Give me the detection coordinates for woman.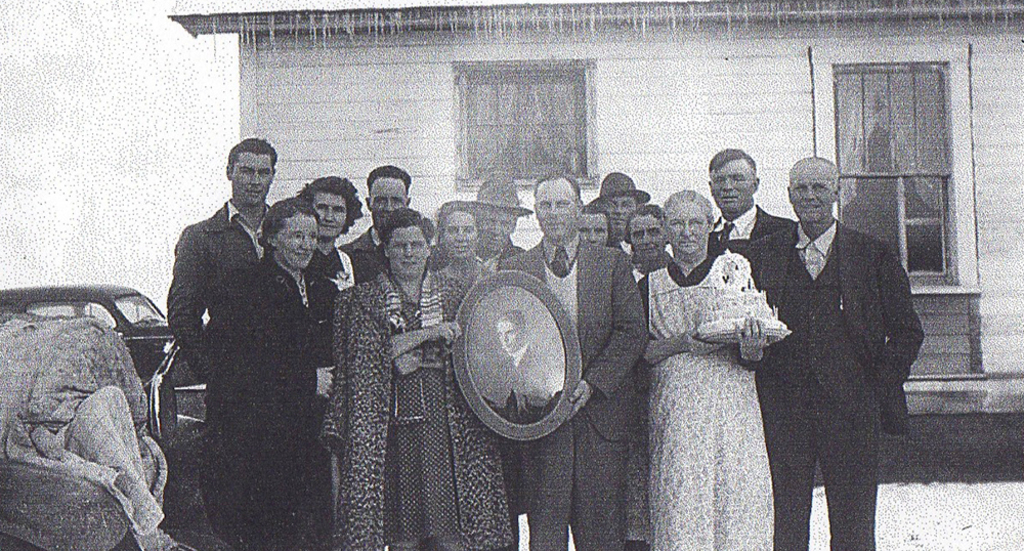
(424, 203, 487, 296).
